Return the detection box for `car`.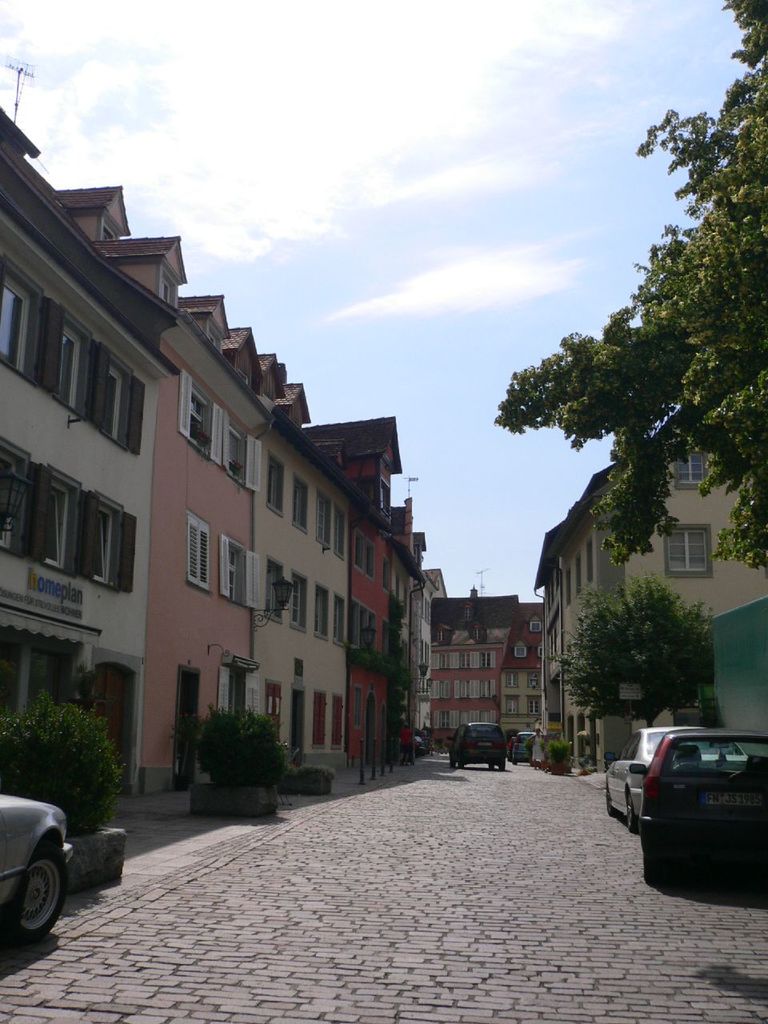
bbox=[512, 731, 540, 763].
